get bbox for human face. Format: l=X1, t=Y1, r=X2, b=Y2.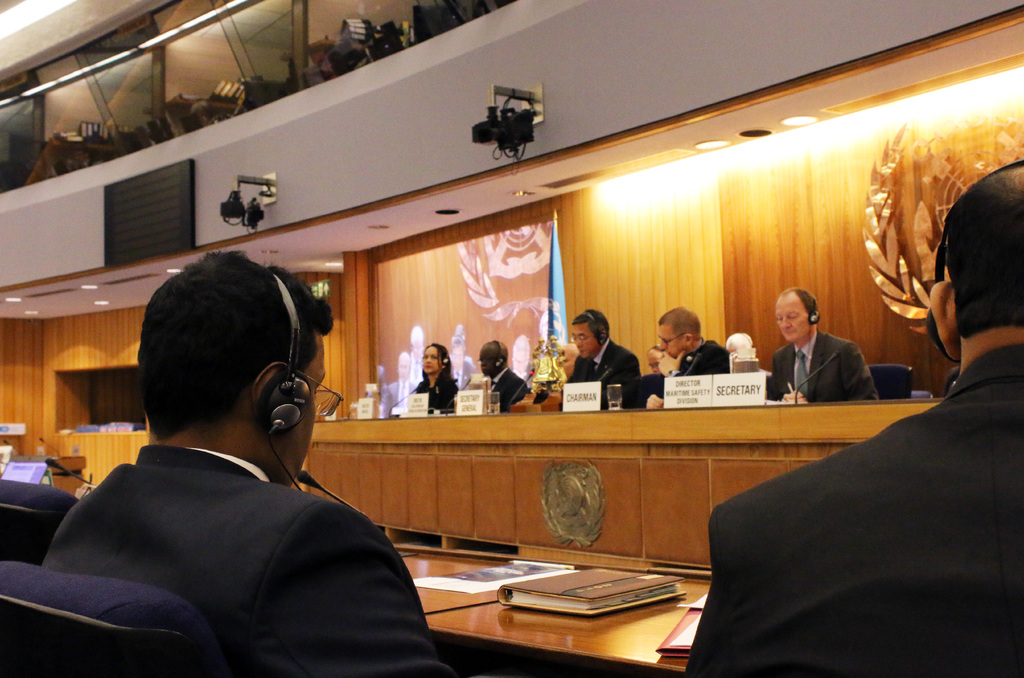
l=414, t=336, r=422, b=359.
